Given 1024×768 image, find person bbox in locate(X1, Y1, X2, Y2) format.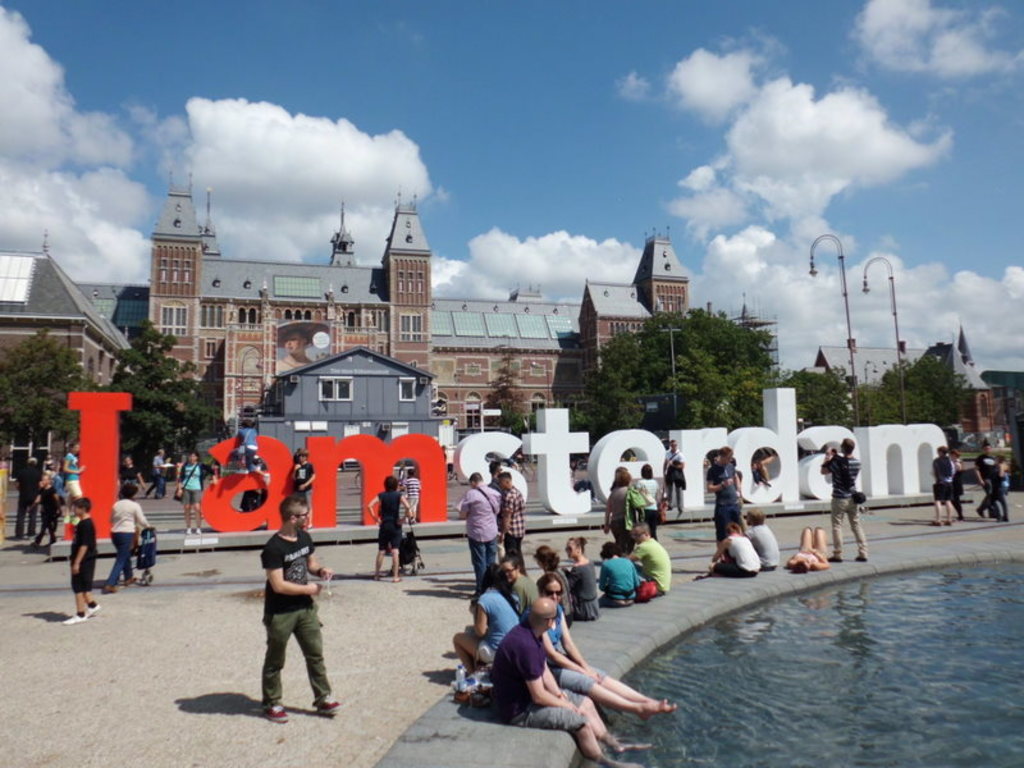
locate(390, 457, 411, 492).
